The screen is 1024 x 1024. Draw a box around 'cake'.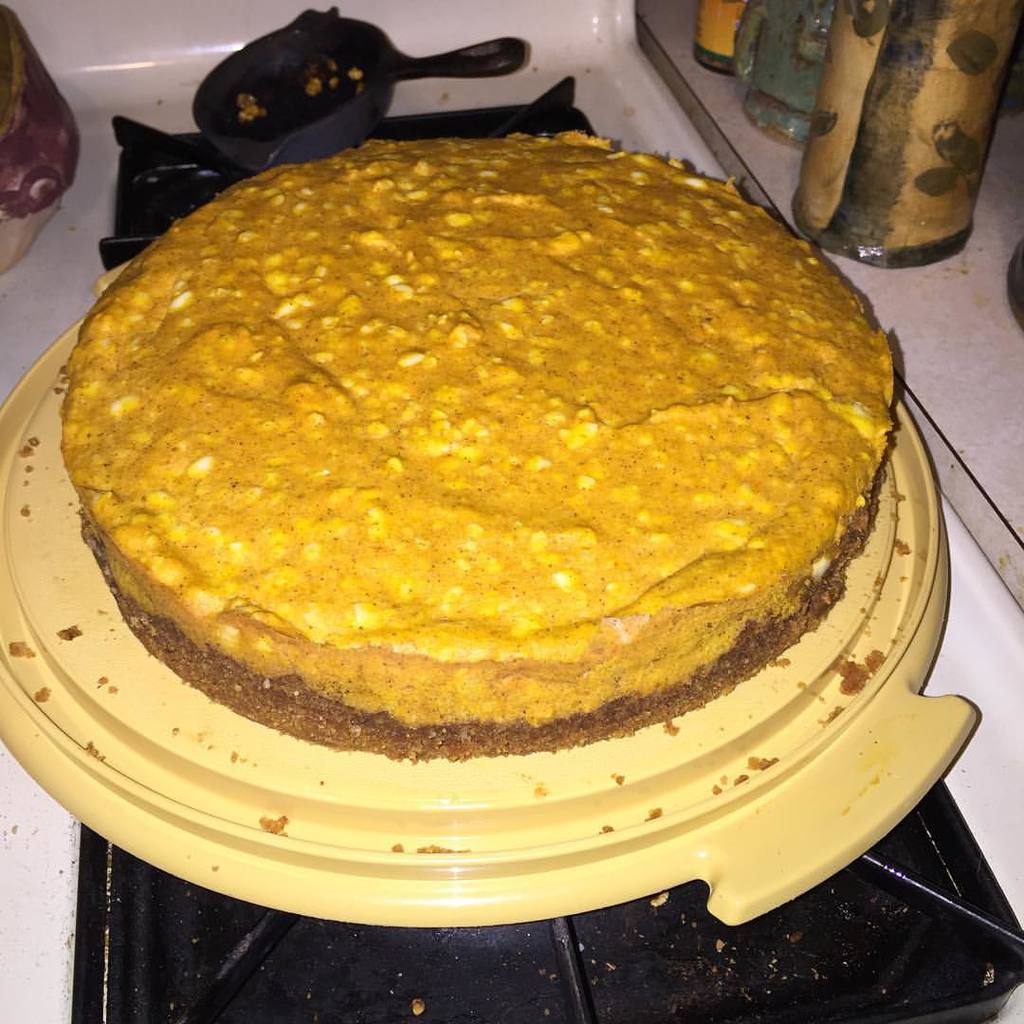
56/0/915/763.
